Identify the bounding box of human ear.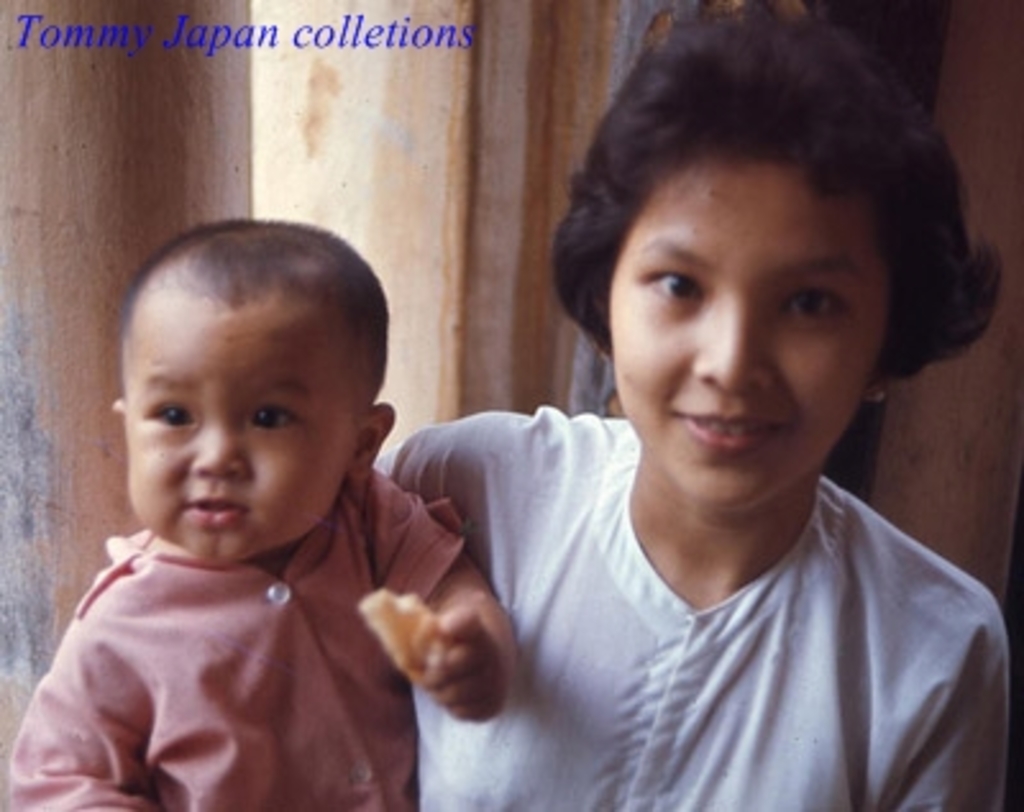
348, 402, 397, 476.
